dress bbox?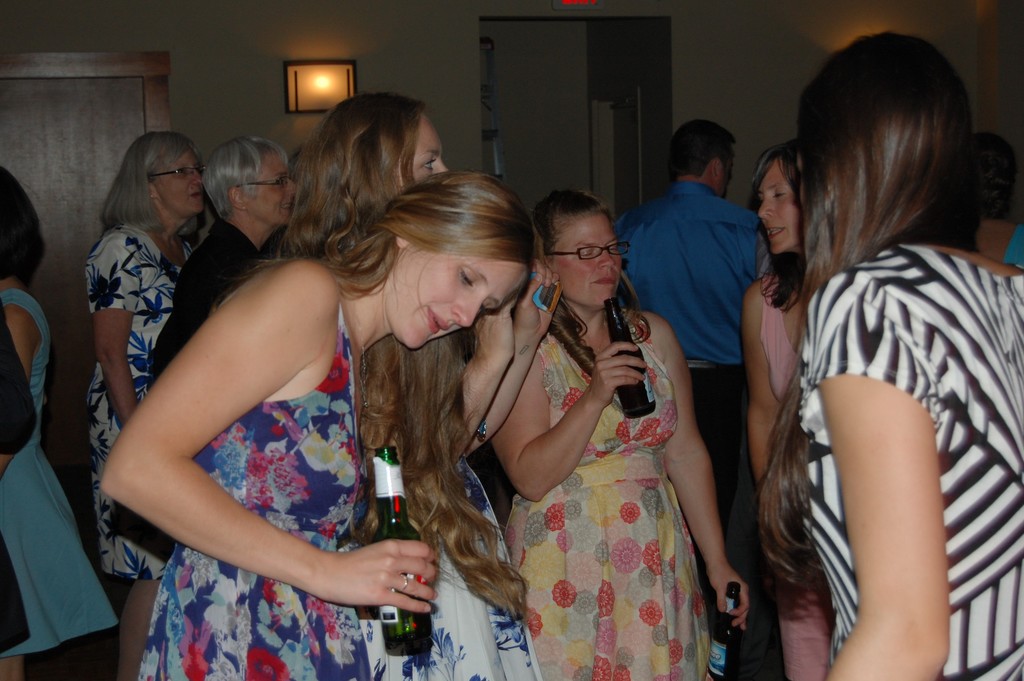
bbox(0, 291, 116, 655)
